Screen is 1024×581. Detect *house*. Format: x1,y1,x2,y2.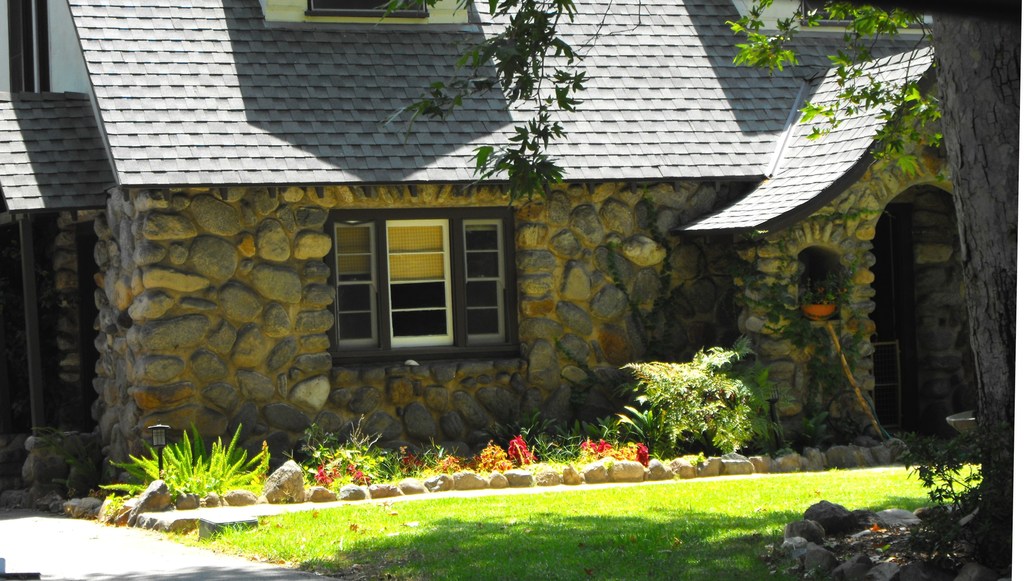
77,0,974,462.
